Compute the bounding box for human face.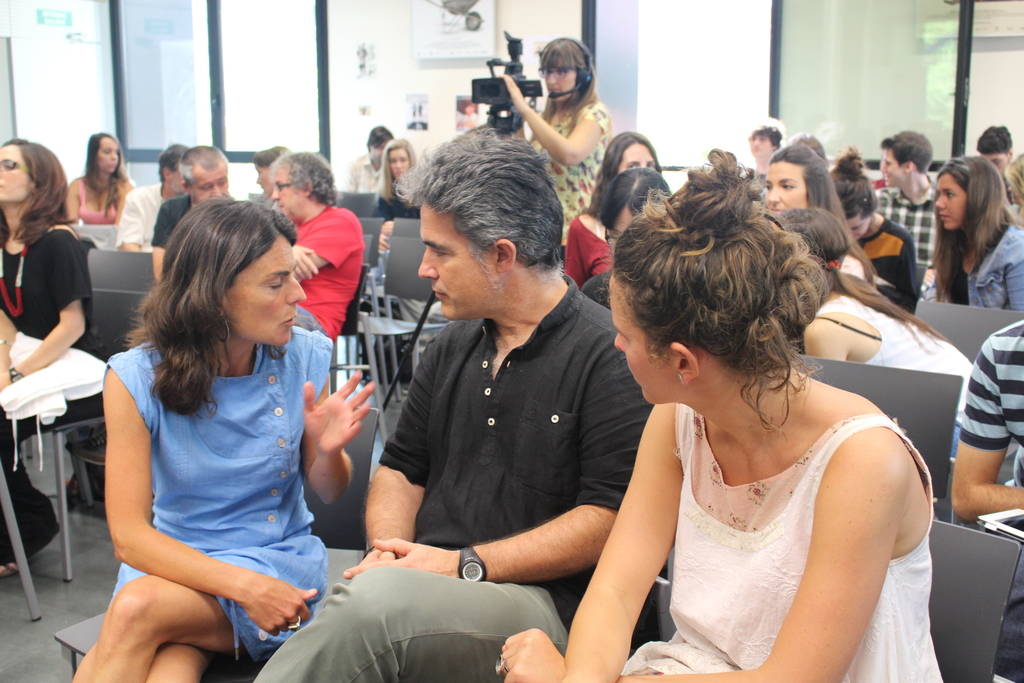
rect(762, 156, 802, 215).
